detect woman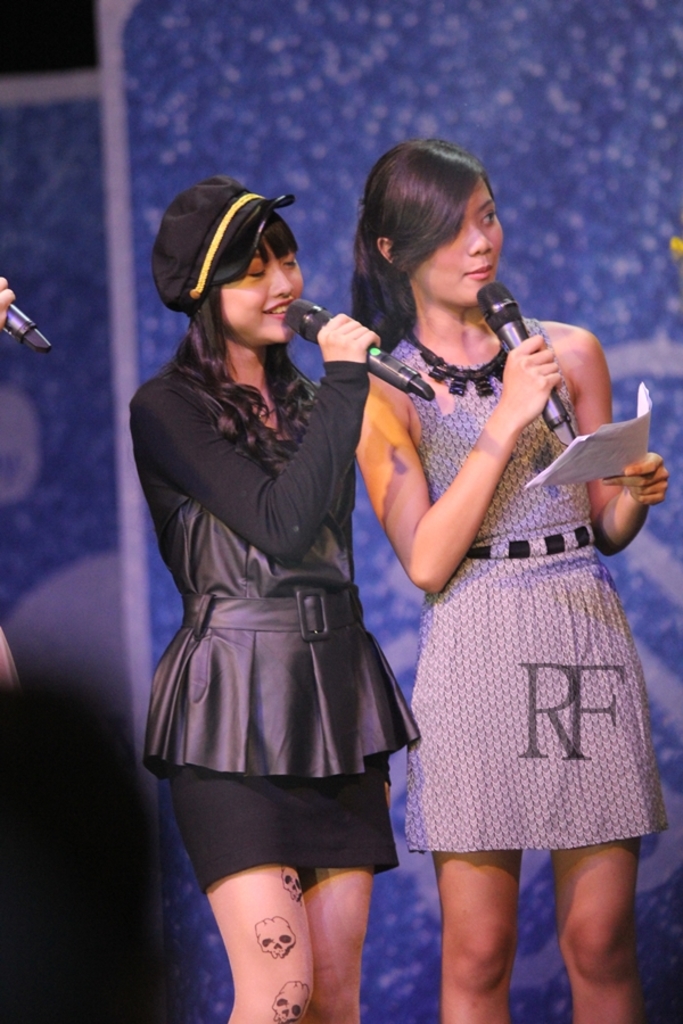
box=[130, 172, 378, 1022]
